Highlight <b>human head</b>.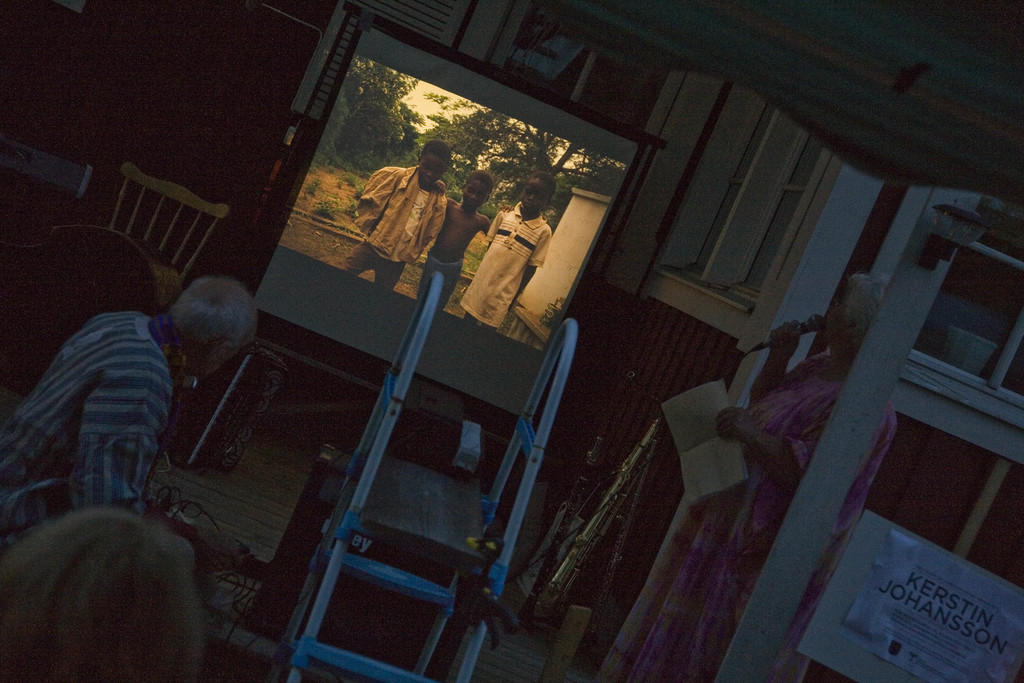
Highlighted region: box=[416, 145, 450, 168].
